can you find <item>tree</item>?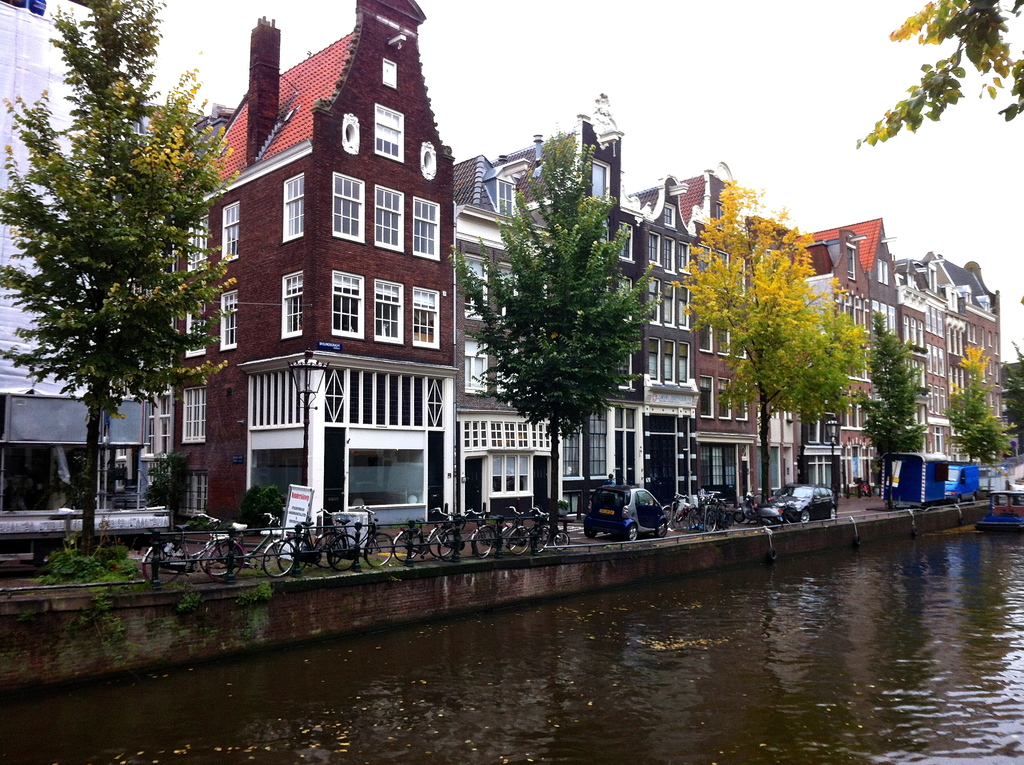
Yes, bounding box: 940,341,1010,505.
